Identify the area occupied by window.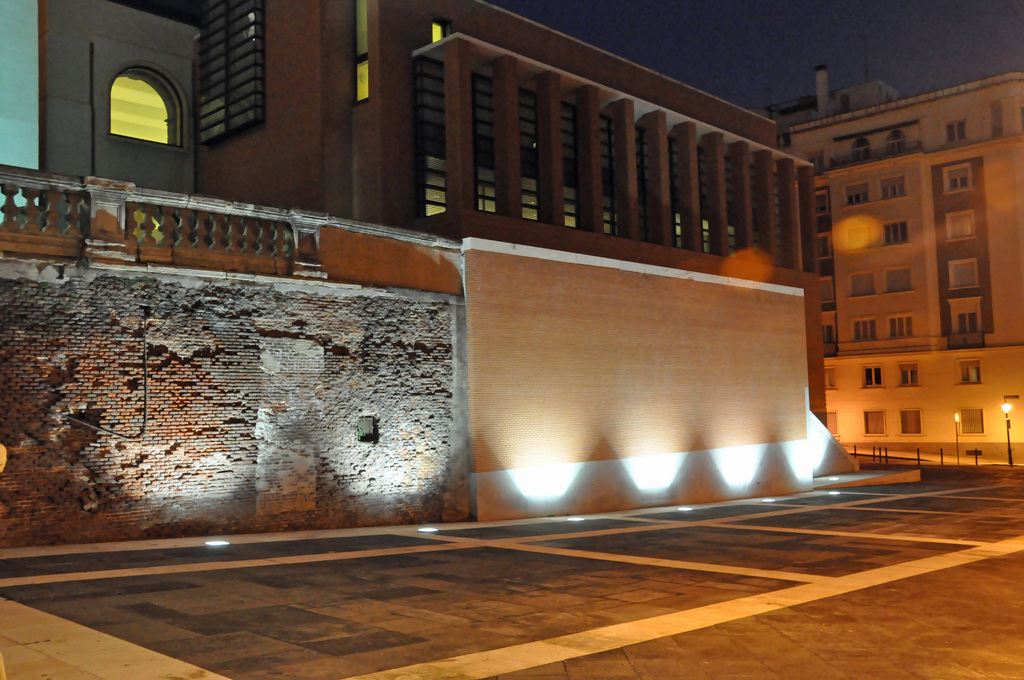
Area: l=852, t=132, r=866, b=161.
